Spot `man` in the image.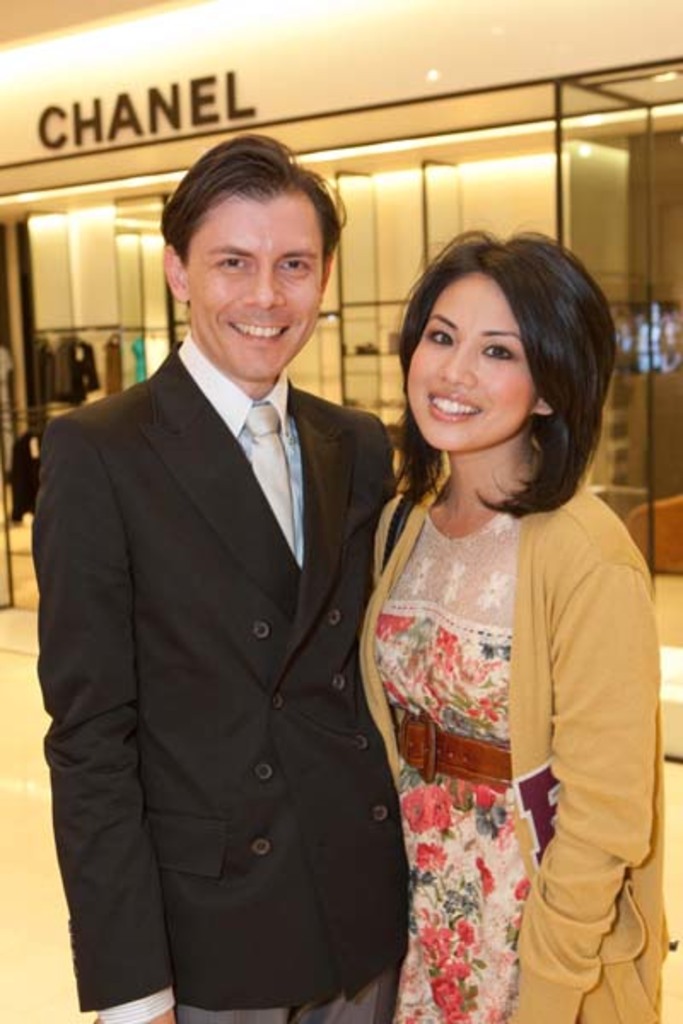
`man` found at (29, 130, 410, 1022).
